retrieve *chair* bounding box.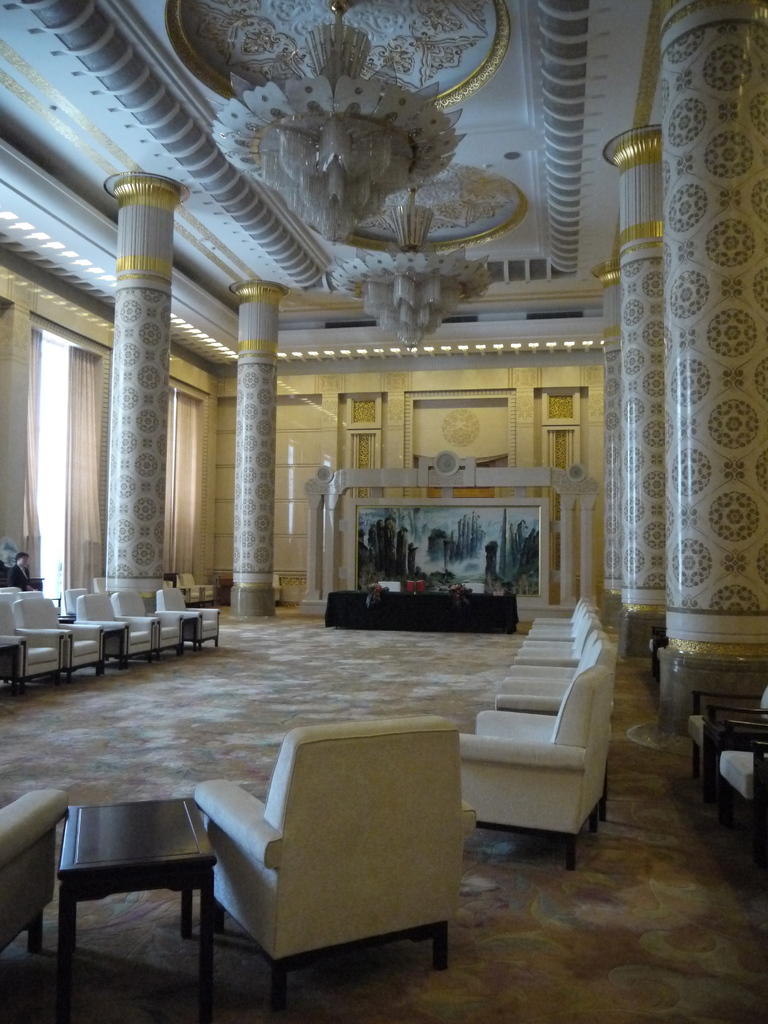
Bounding box: (left=0, top=606, right=63, bottom=691).
